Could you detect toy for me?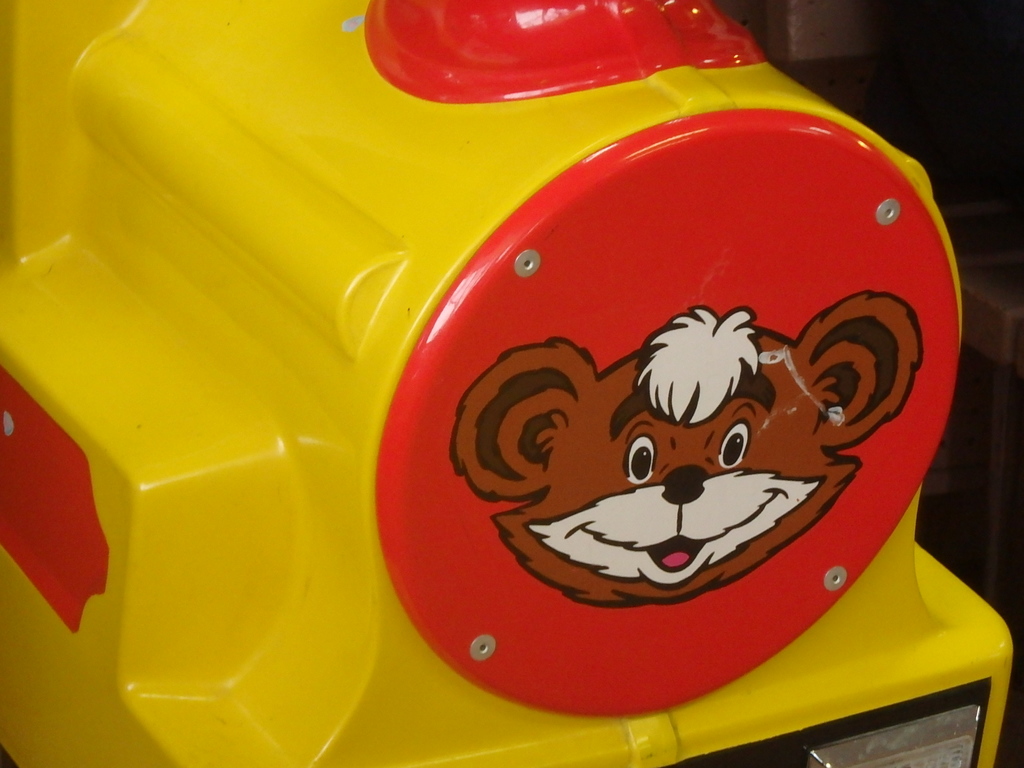
Detection result: {"left": 0, "top": 0, "right": 1023, "bottom": 767}.
